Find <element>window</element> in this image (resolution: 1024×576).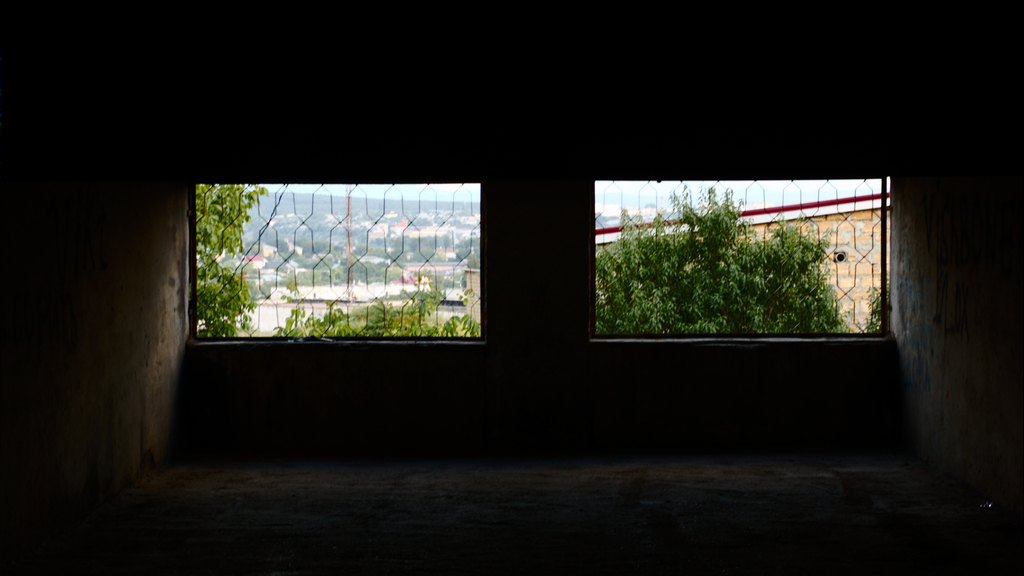
{"left": 590, "top": 172, "right": 884, "bottom": 342}.
